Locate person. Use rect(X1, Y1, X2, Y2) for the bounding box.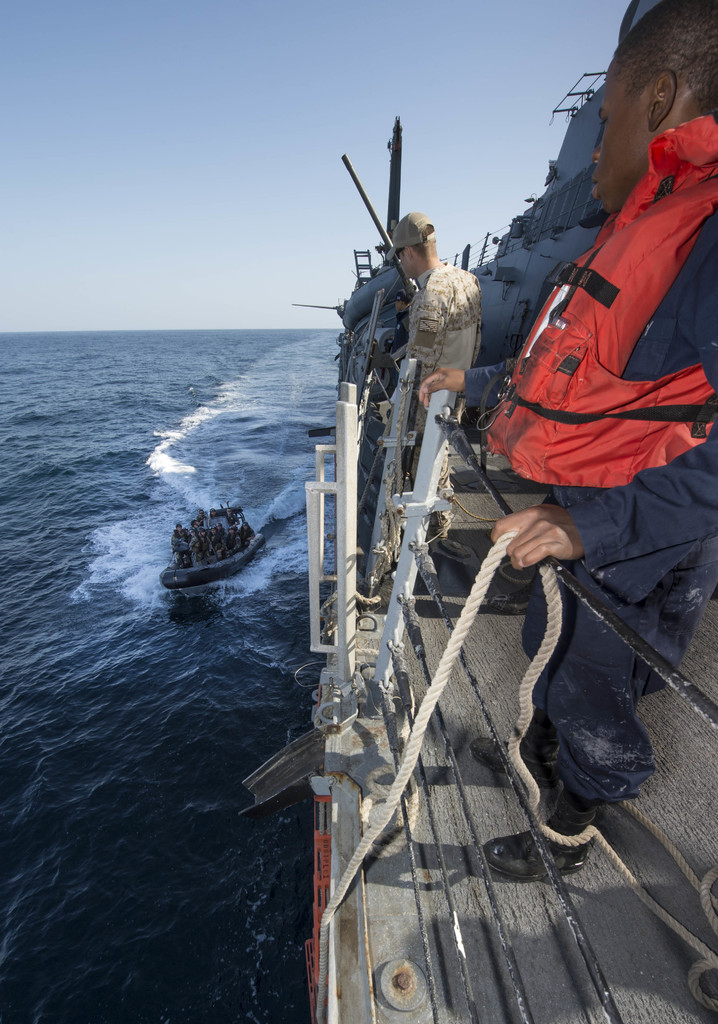
rect(373, 200, 492, 554).
